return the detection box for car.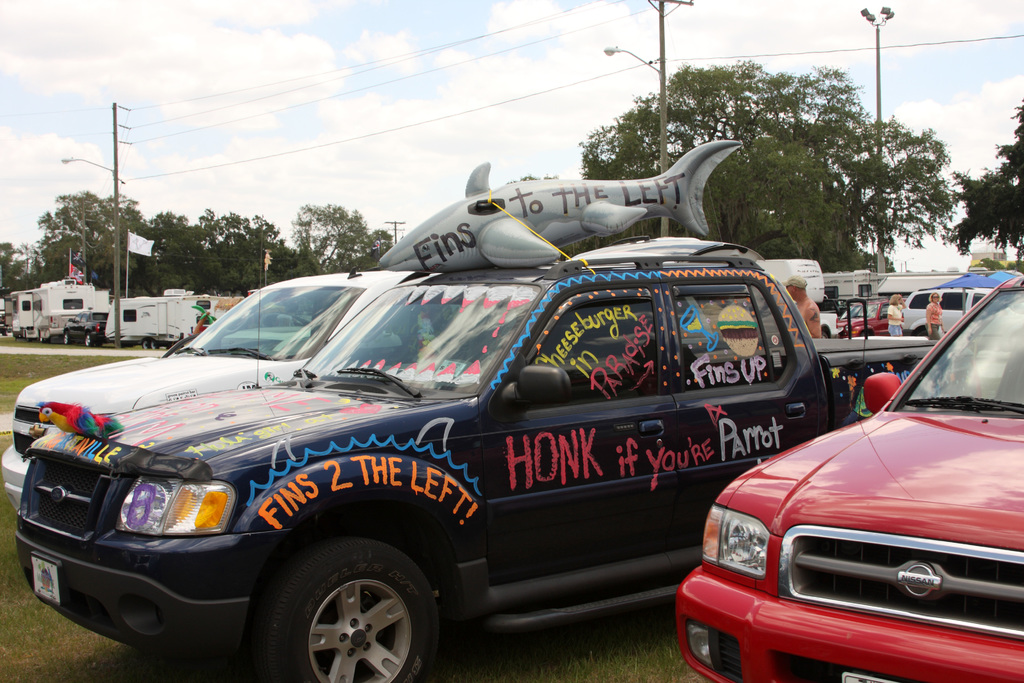
select_region(674, 267, 1023, 682).
